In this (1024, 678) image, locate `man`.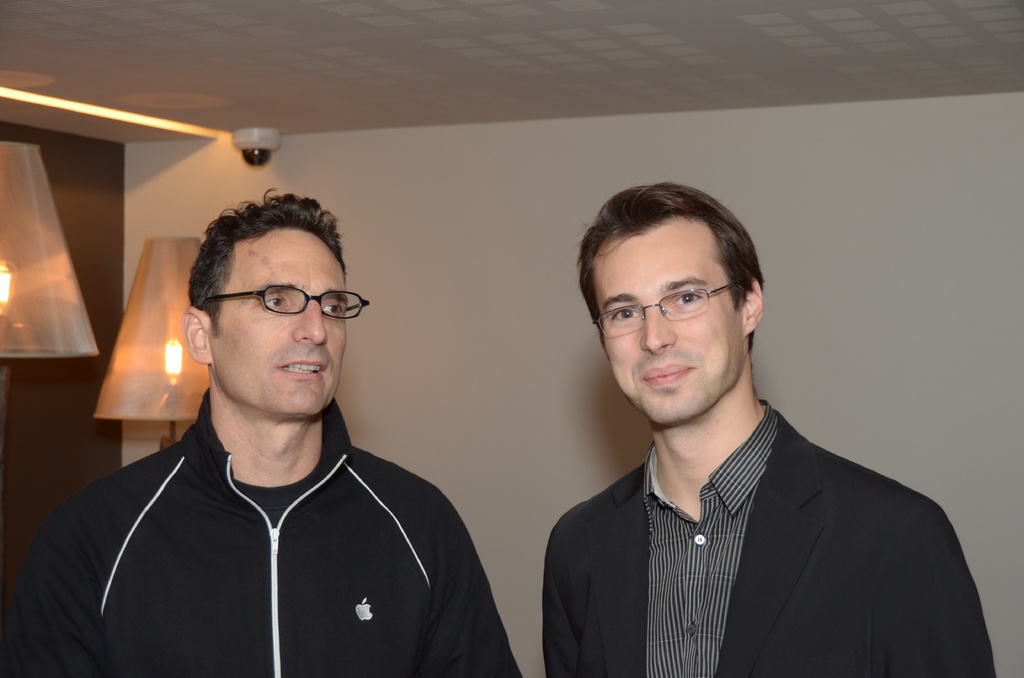
Bounding box: bbox(542, 184, 997, 677).
